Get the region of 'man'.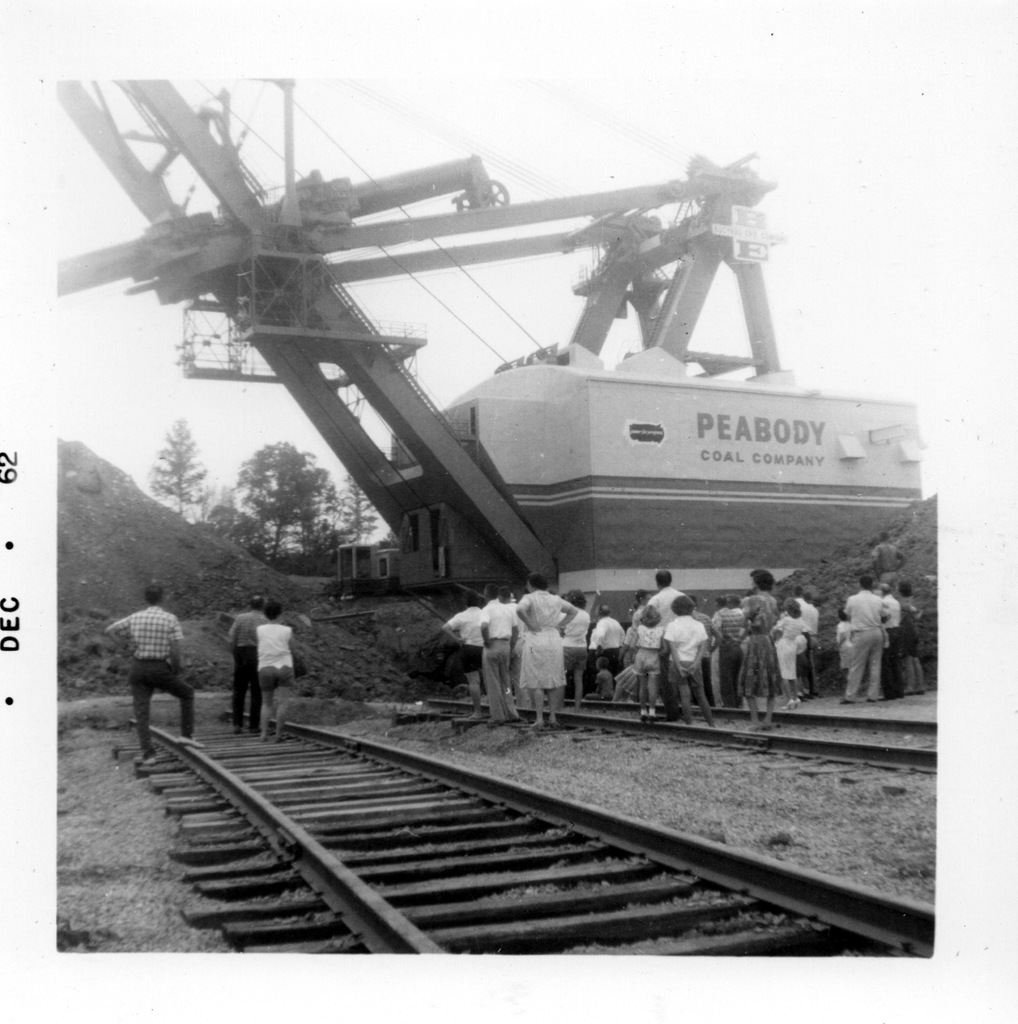
x1=839, y1=575, x2=886, y2=706.
